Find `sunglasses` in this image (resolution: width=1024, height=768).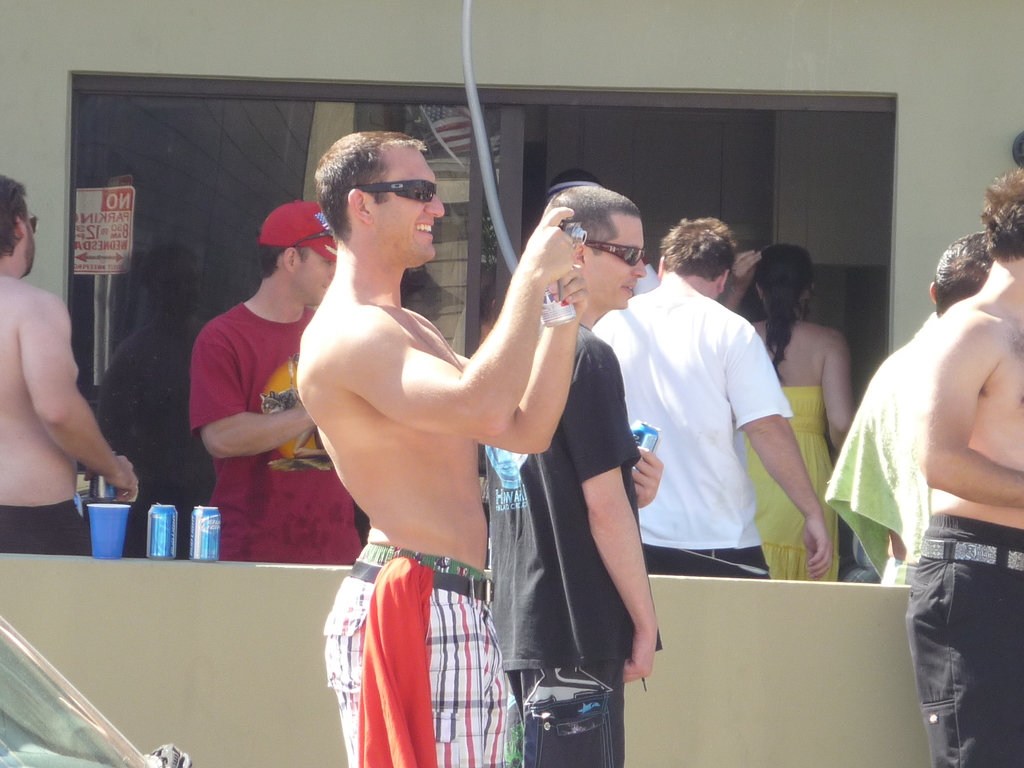
<box>581,239,648,266</box>.
